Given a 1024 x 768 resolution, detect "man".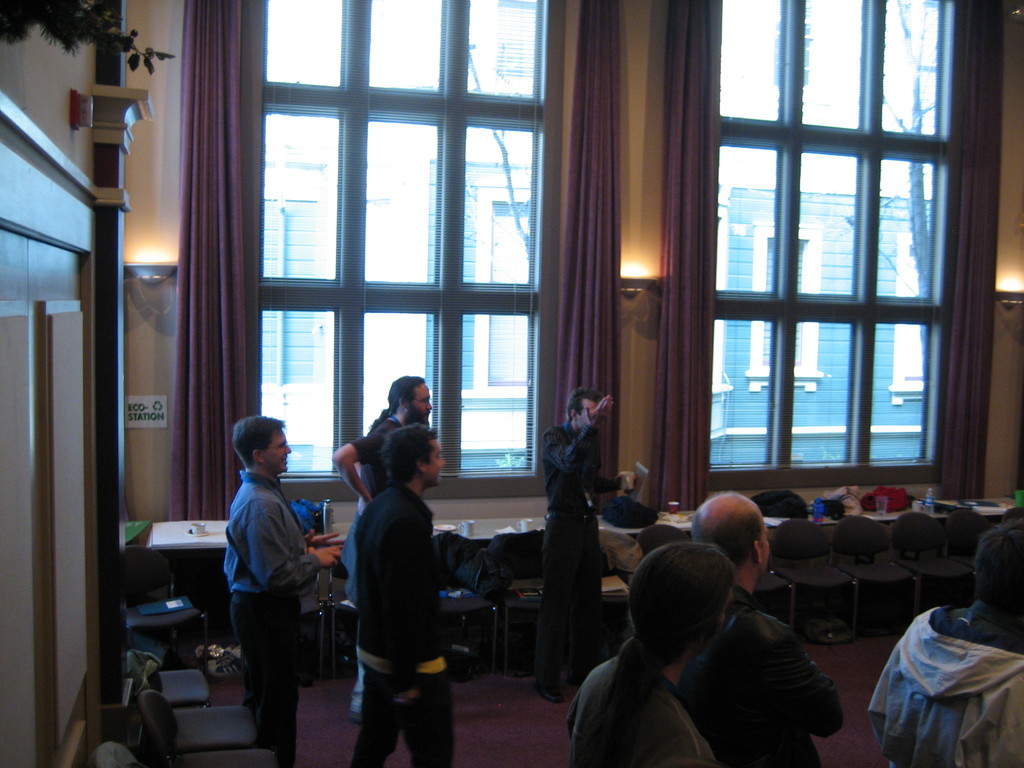
<box>535,380,639,696</box>.
